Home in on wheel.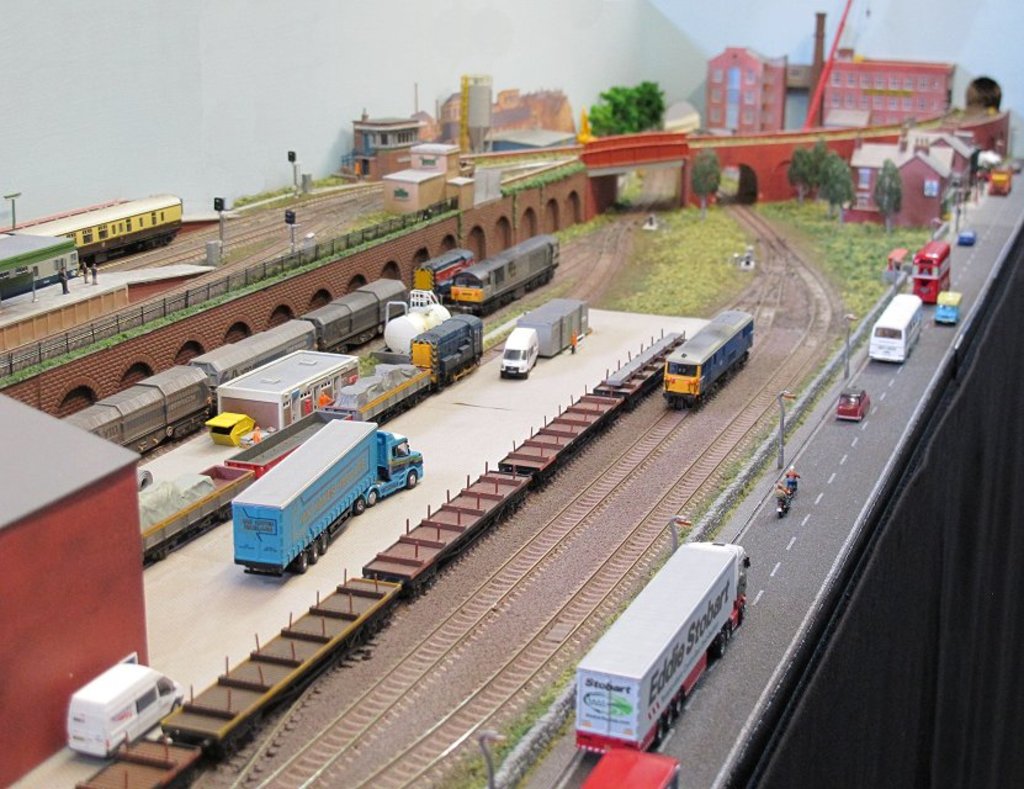
Homed in at <bbox>654, 725, 664, 745</bbox>.
